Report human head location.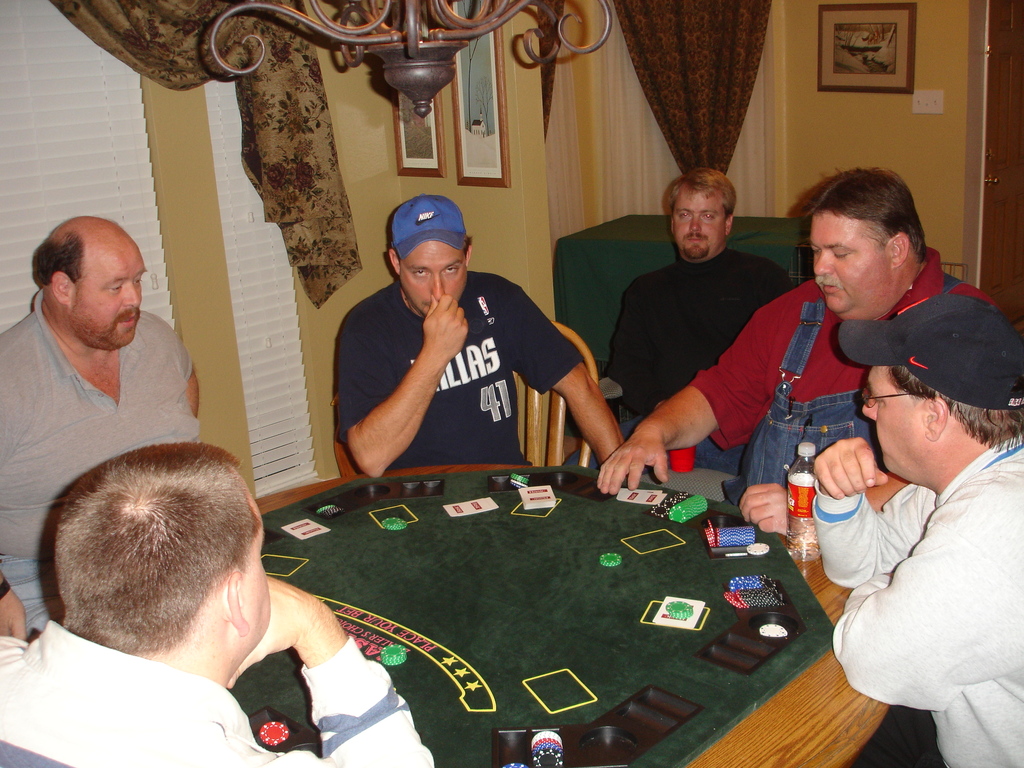
Report: (left=859, top=289, right=1023, bottom=481).
